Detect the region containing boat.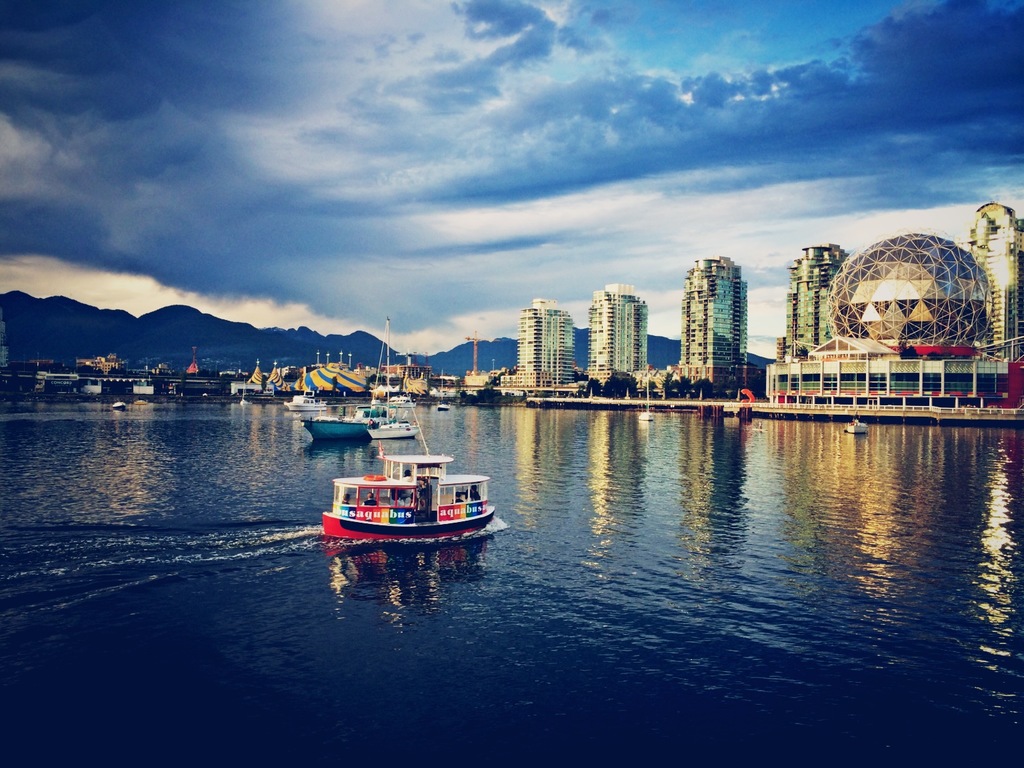
<box>847,411,868,441</box>.
